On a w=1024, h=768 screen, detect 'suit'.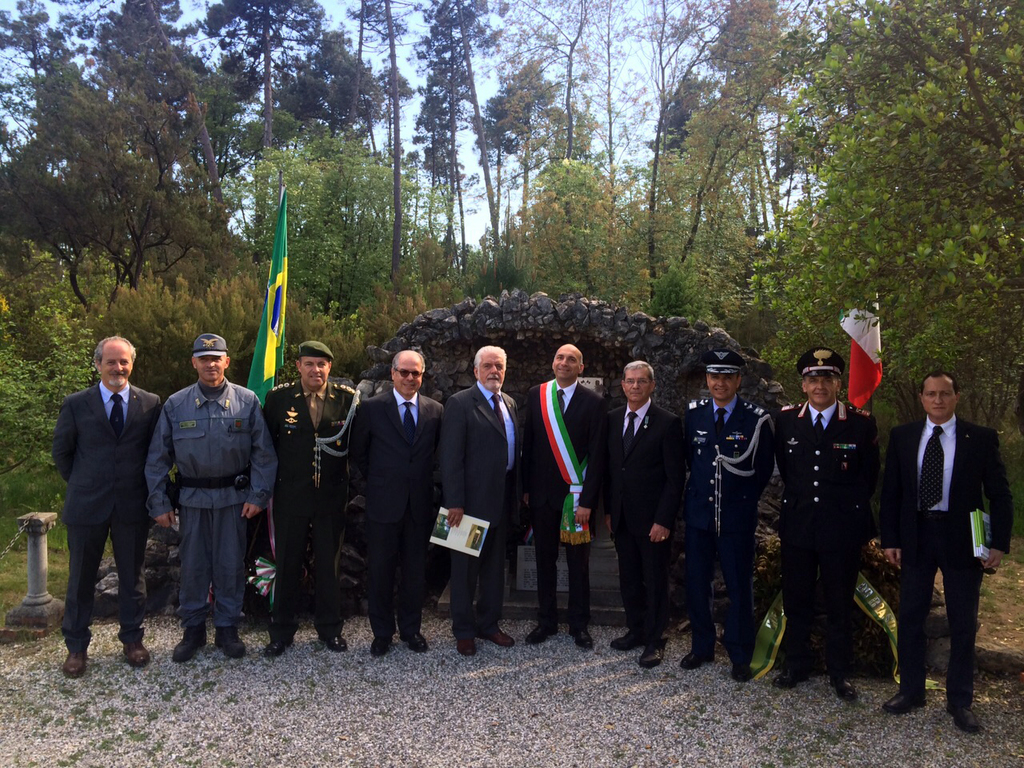
bbox(522, 382, 608, 628).
